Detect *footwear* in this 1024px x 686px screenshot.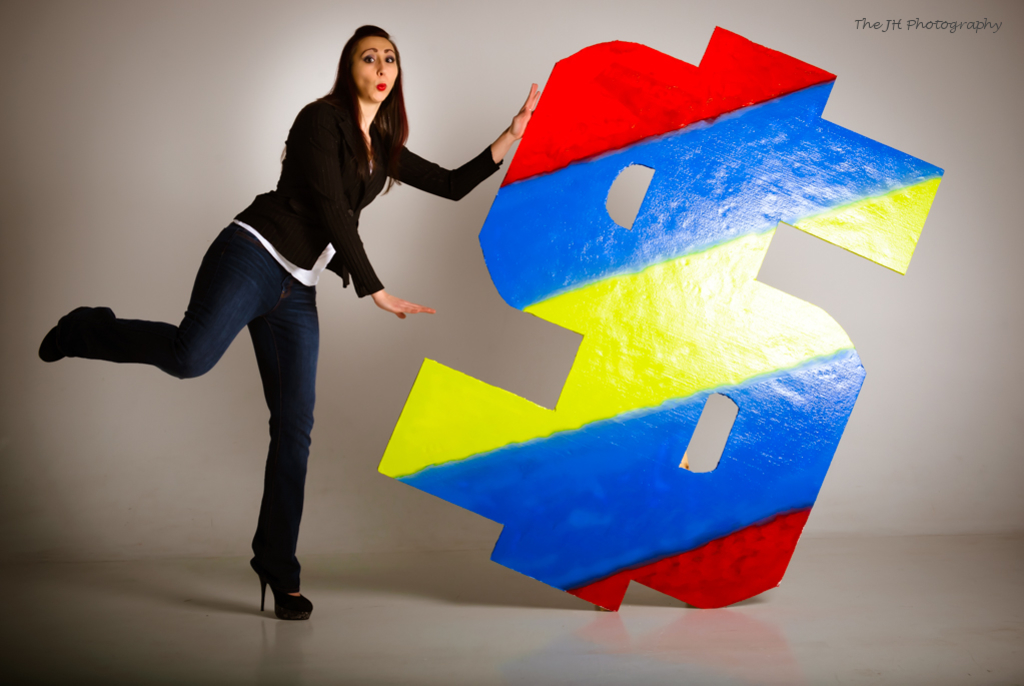
Detection: select_region(31, 303, 114, 364).
